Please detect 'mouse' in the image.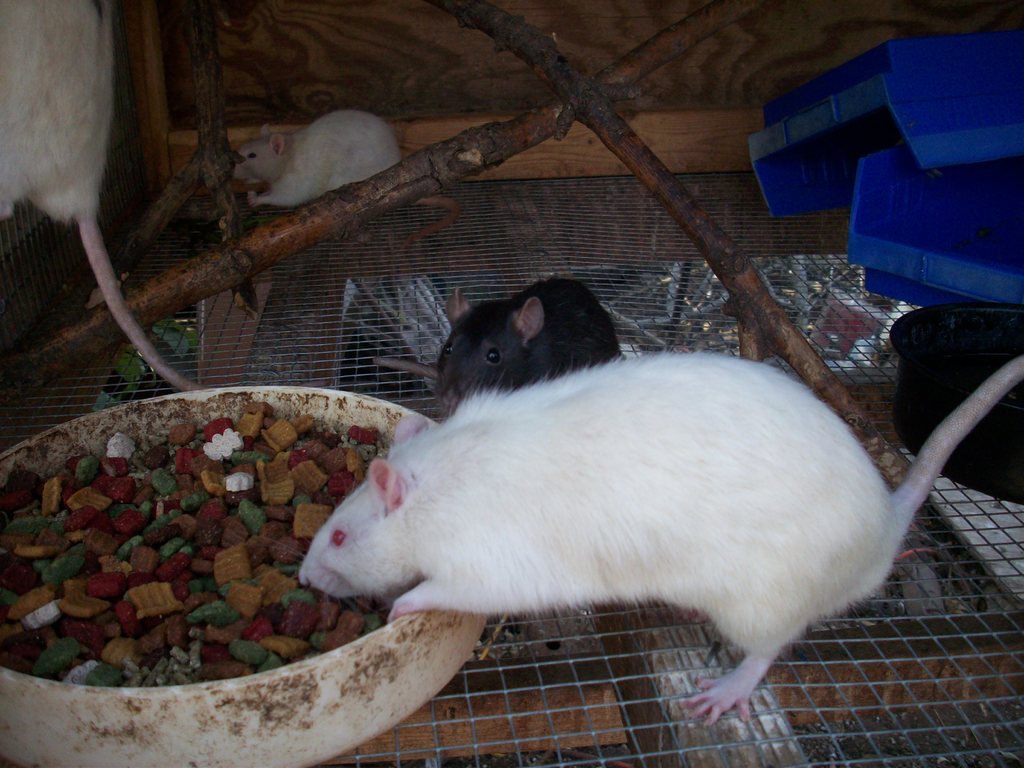
{"x1": 213, "y1": 347, "x2": 1021, "y2": 726}.
